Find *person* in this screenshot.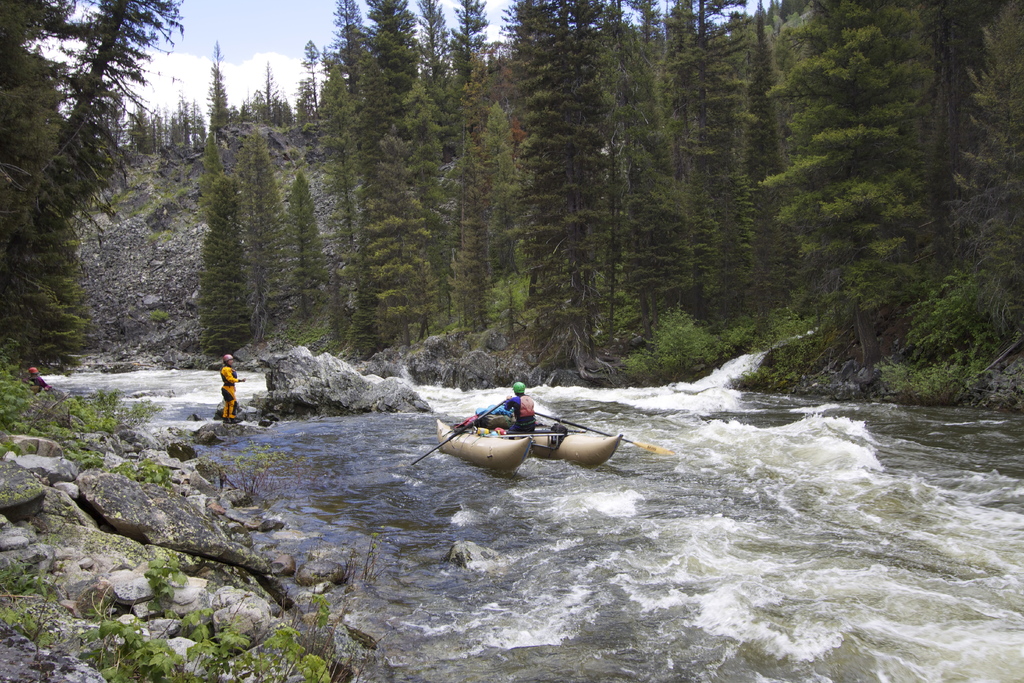
The bounding box for *person* is bbox(503, 378, 545, 433).
